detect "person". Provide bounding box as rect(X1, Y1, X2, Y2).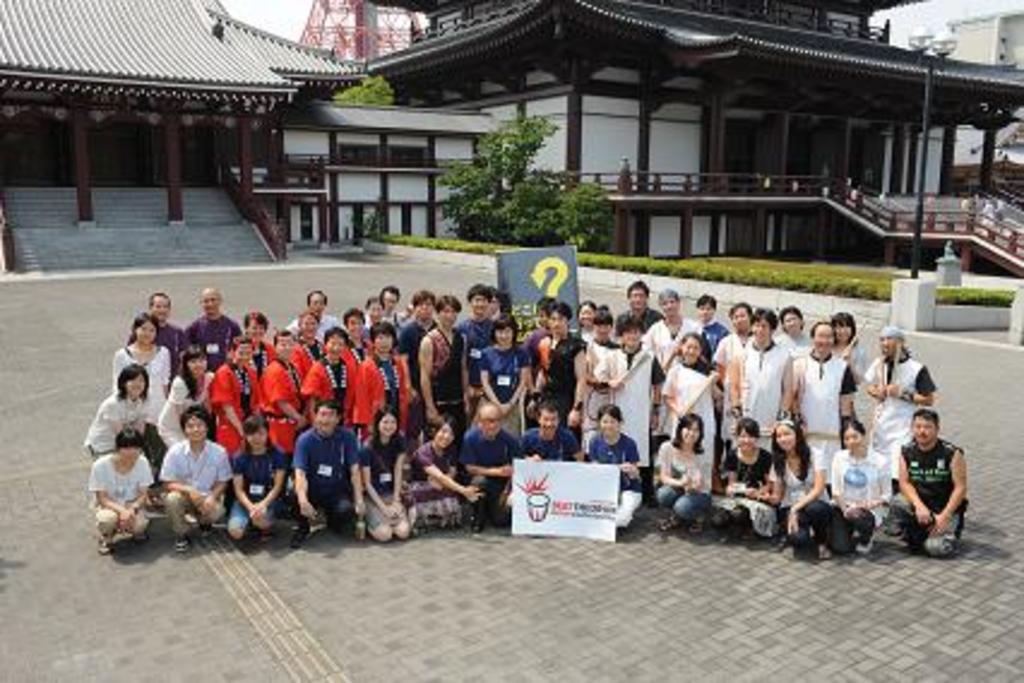
rect(466, 286, 505, 342).
